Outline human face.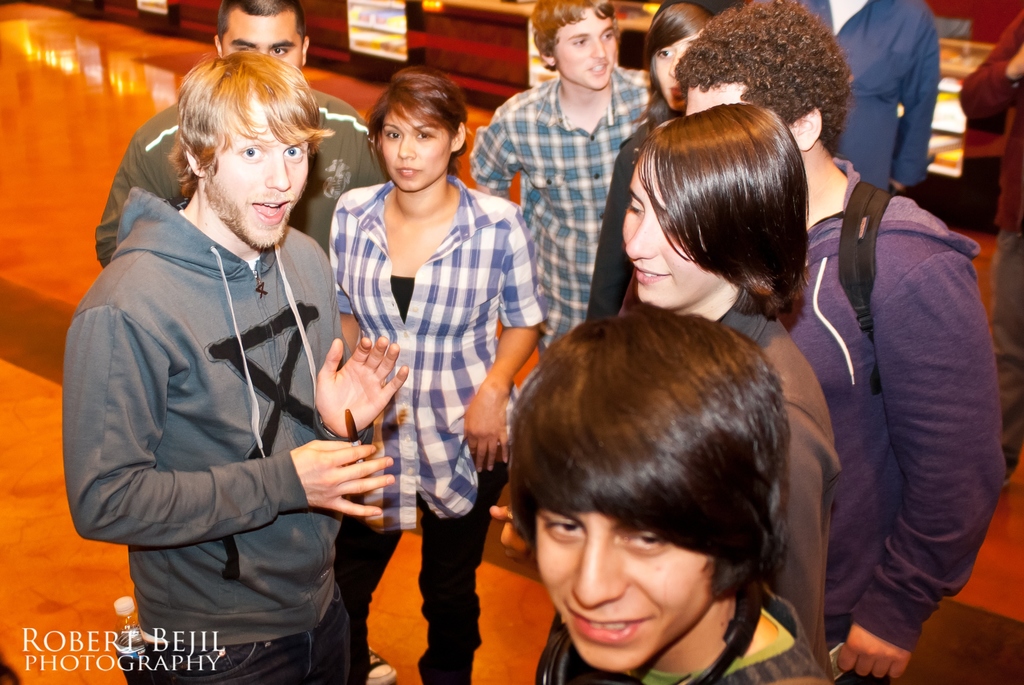
Outline: 685 84 740 114.
